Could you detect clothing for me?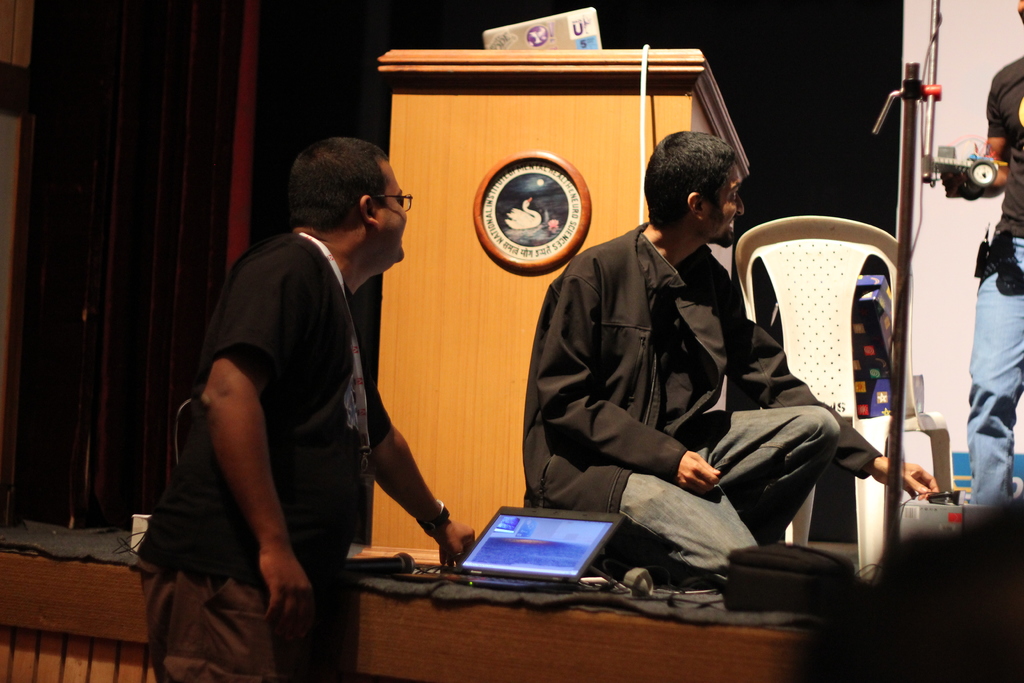
Detection result: (x1=525, y1=220, x2=829, y2=607).
